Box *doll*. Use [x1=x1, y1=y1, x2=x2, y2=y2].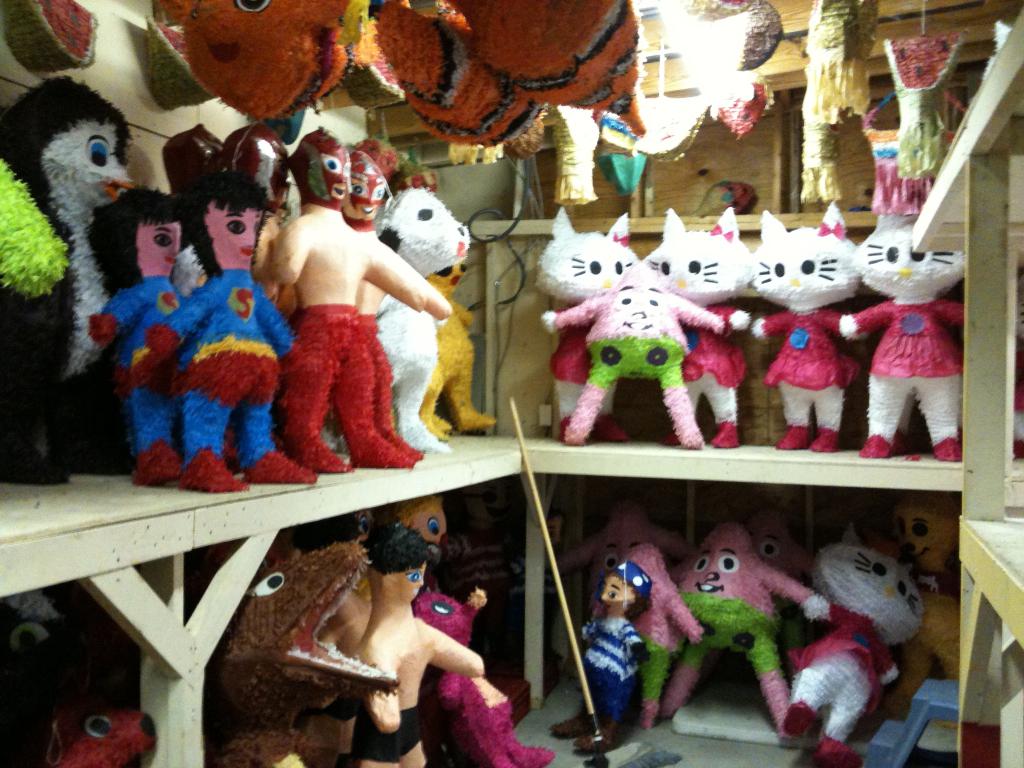
[x1=161, y1=114, x2=292, y2=492].
